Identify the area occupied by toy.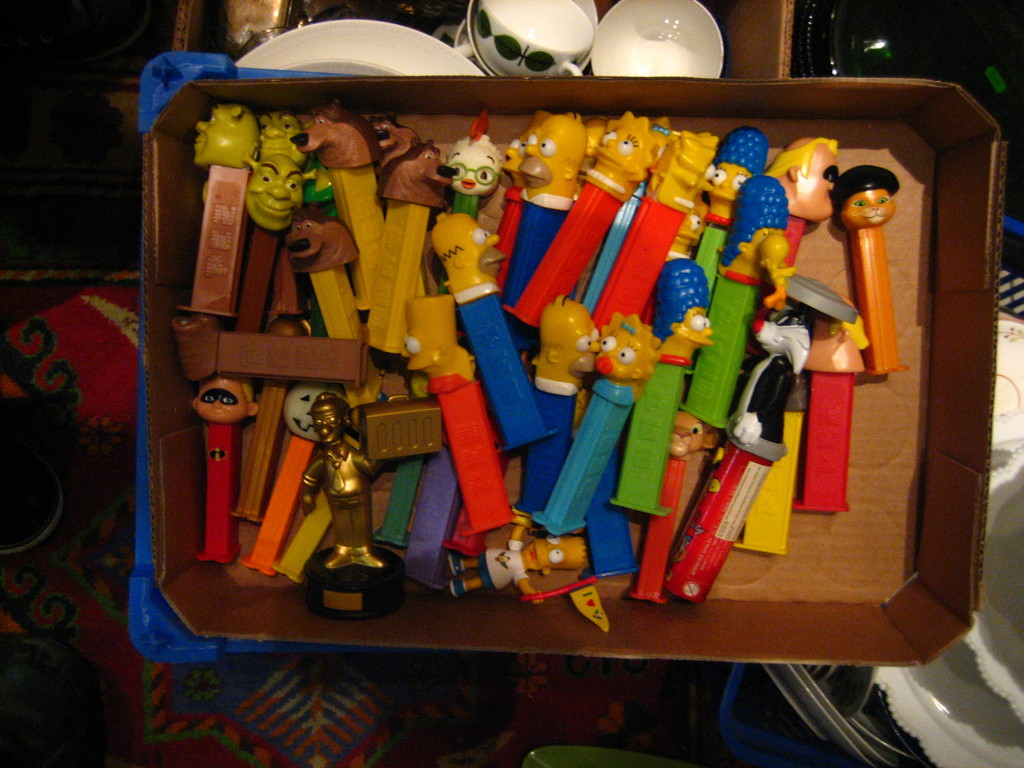
Area: box=[426, 340, 518, 540].
